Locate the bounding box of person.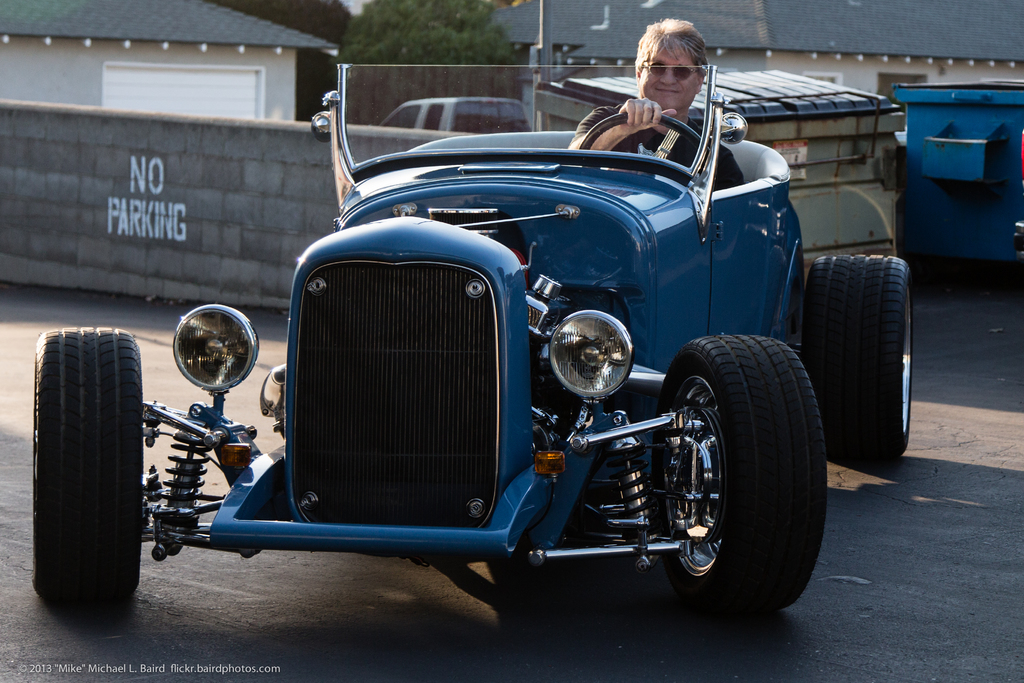
Bounding box: {"x1": 572, "y1": 15, "x2": 748, "y2": 203}.
